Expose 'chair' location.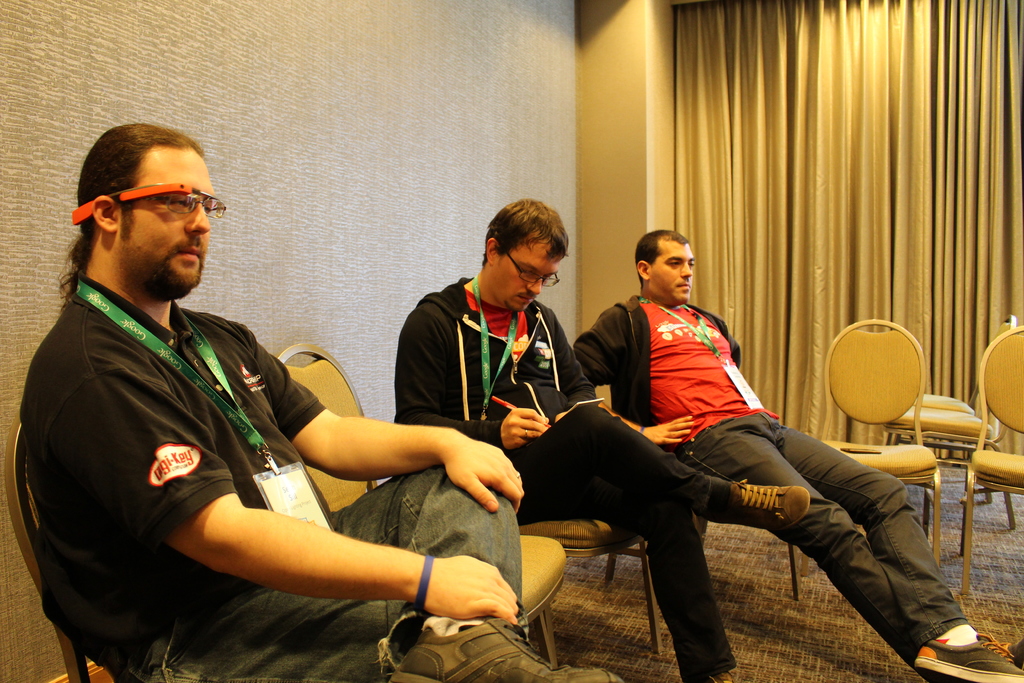
Exposed at {"left": 817, "top": 311, "right": 957, "bottom": 570}.
